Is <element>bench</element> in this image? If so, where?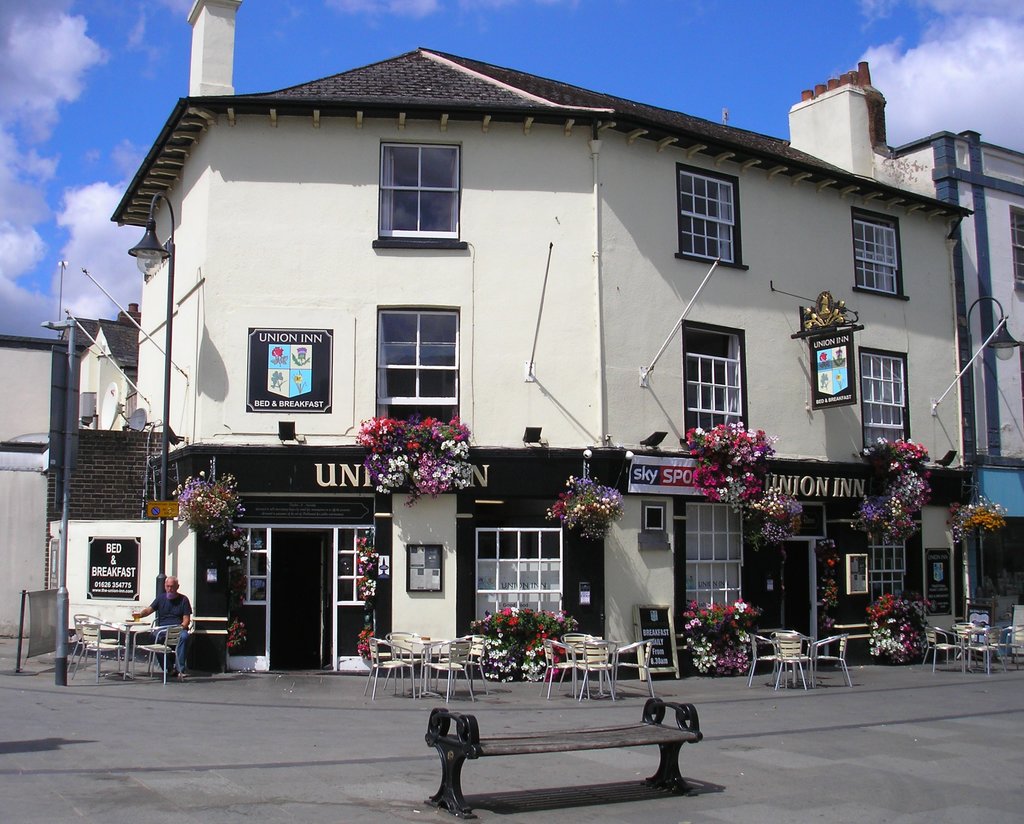
Yes, at pyautogui.locateOnScreen(410, 699, 671, 807).
